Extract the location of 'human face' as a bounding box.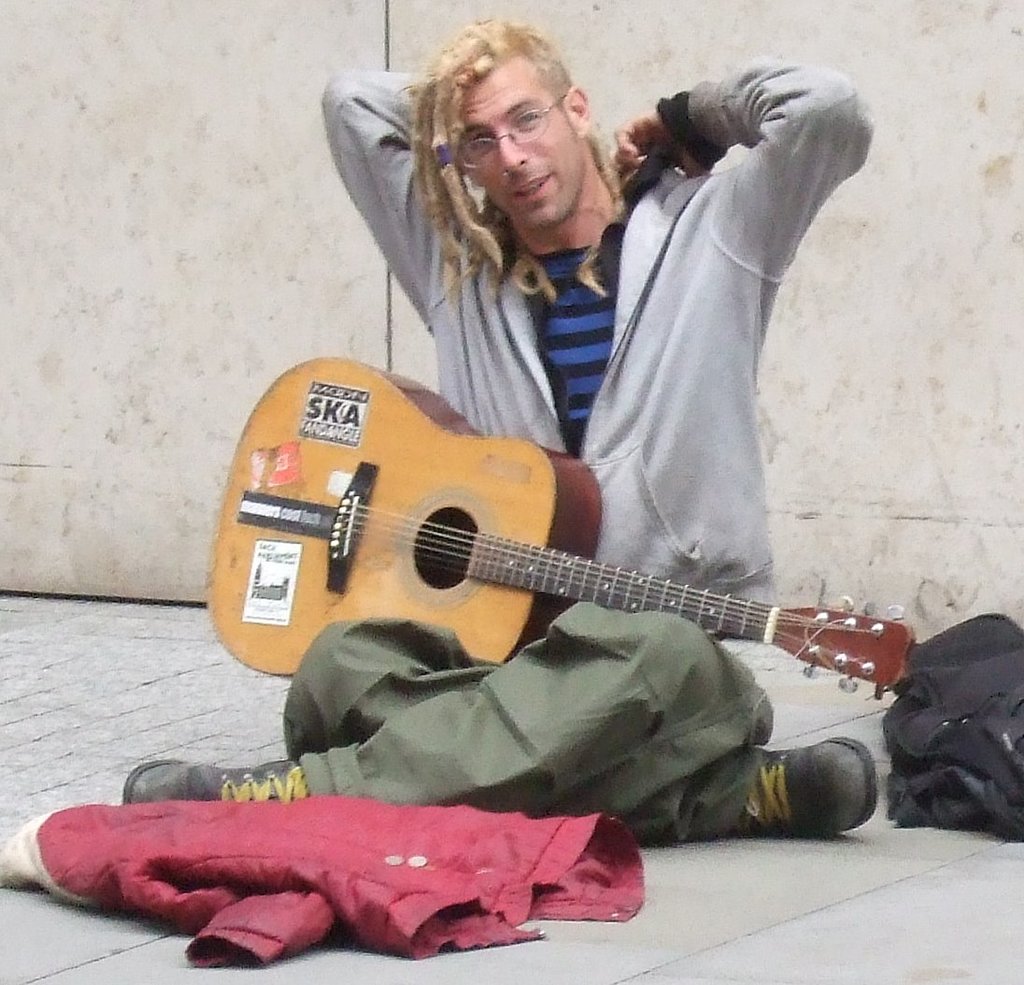
458:50:588:234.
